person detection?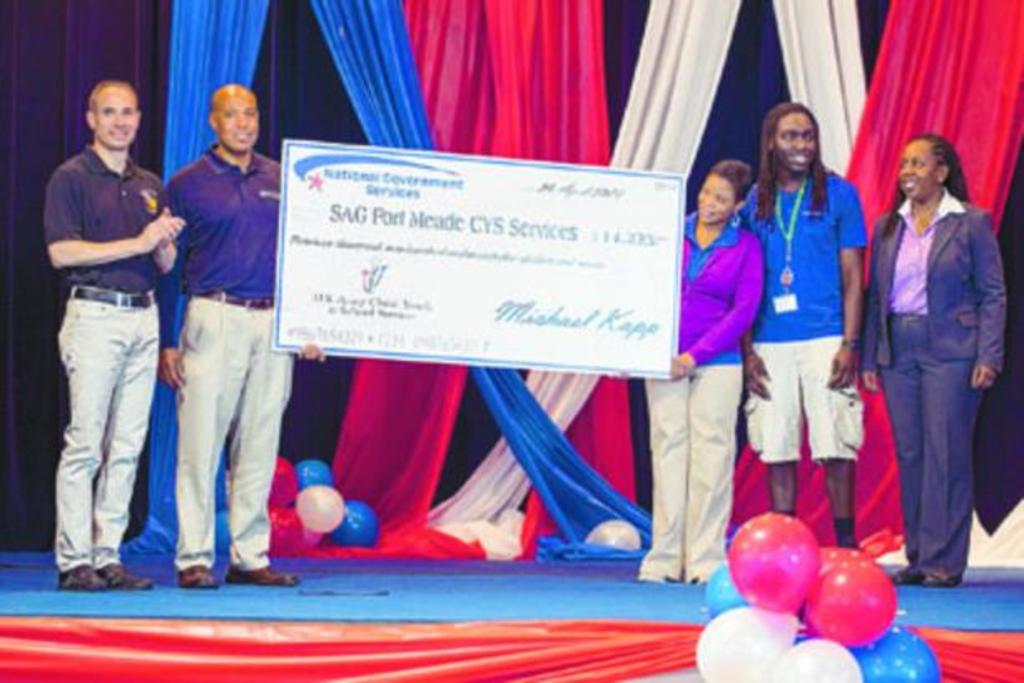
(862,134,1006,588)
